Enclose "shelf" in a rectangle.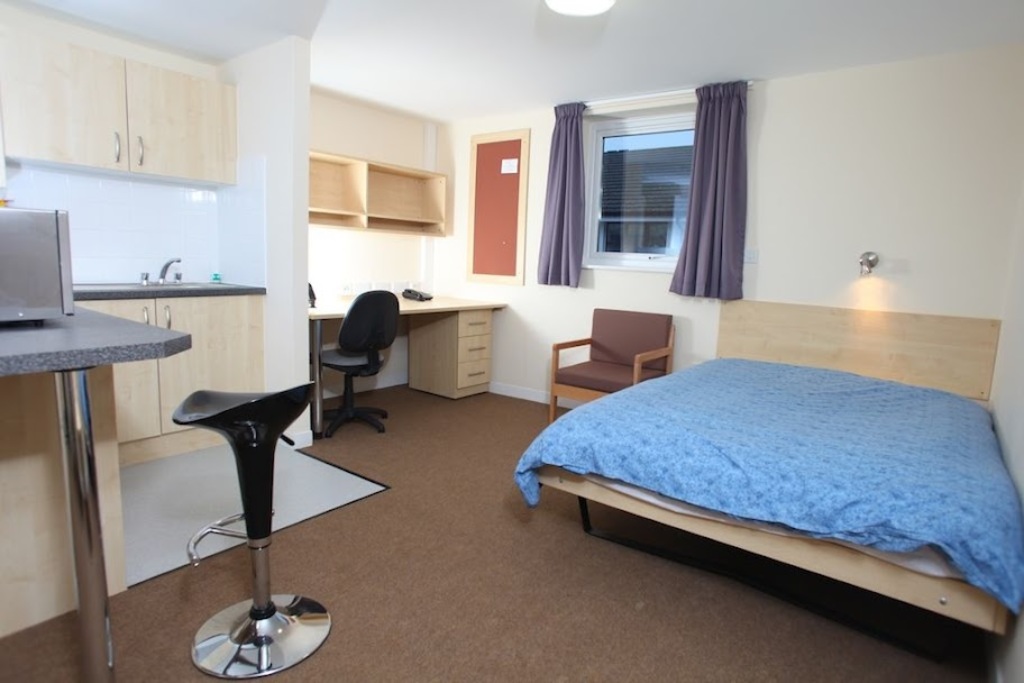
<region>309, 153, 446, 243</region>.
